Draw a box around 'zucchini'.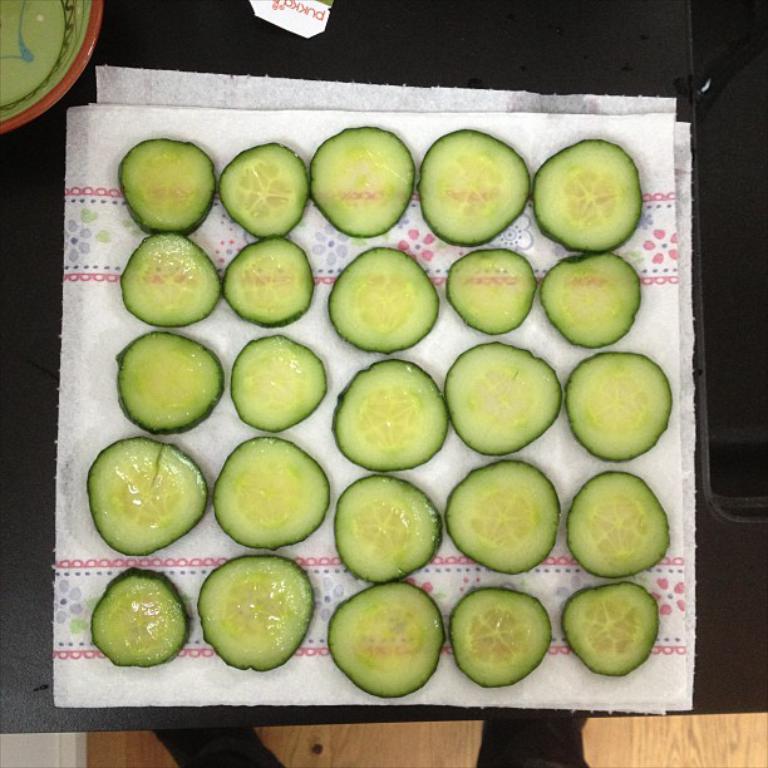
l=120, t=230, r=226, b=326.
